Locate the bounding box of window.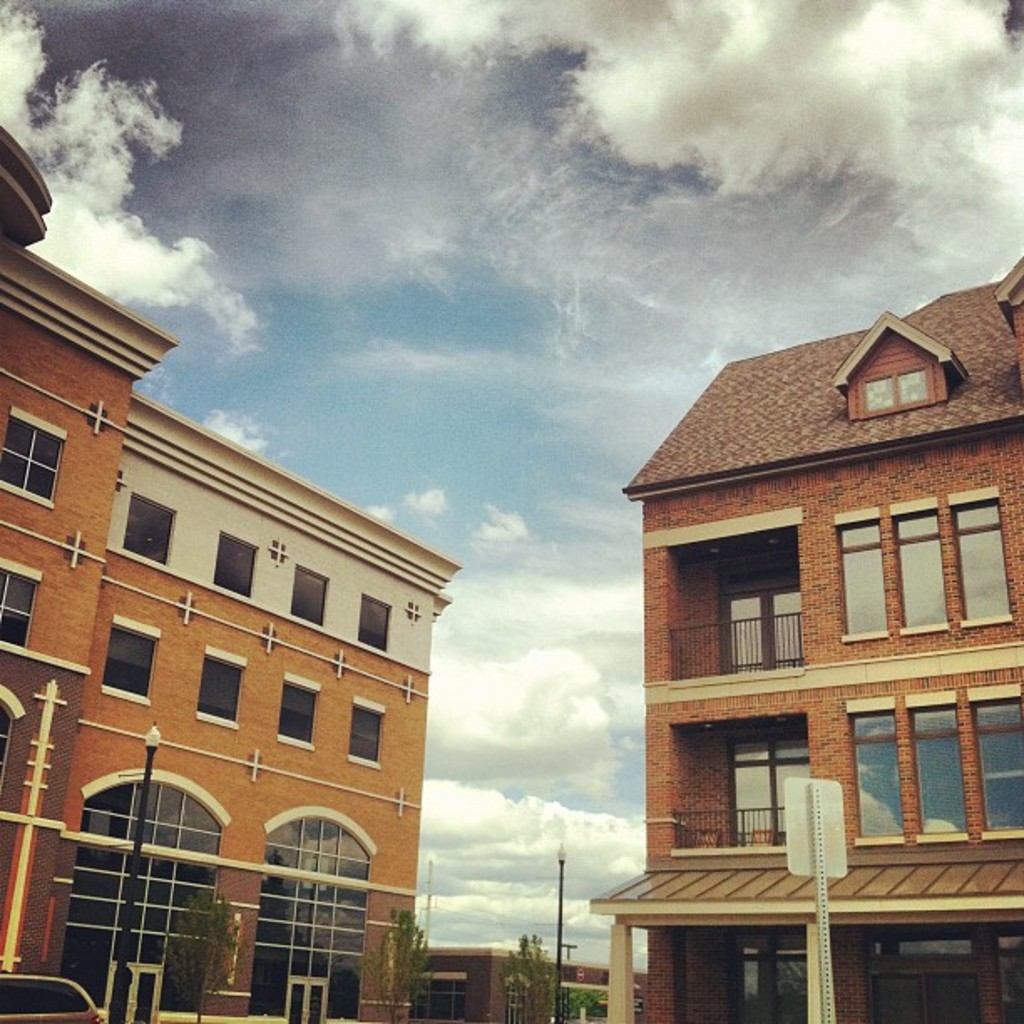
Bounding box: (left=289, top=567, right=330, bottom=629).
